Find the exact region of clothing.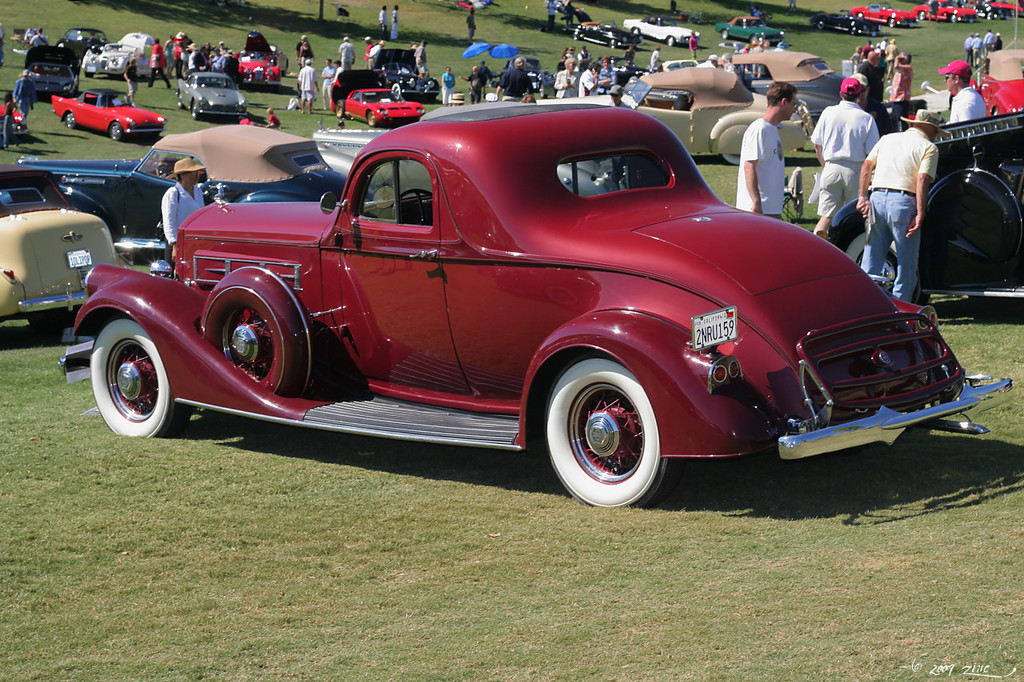
Exact region: <box>318,66,335,103</box>.
